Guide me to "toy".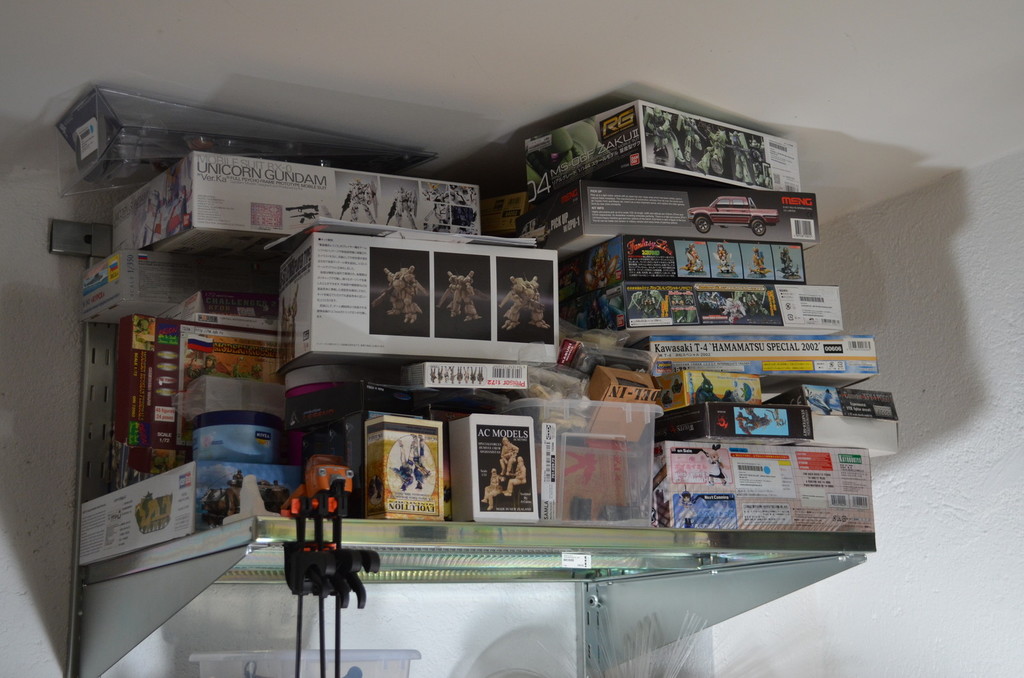
Guidance: left=763, top=406, right=789, bottom=423.
